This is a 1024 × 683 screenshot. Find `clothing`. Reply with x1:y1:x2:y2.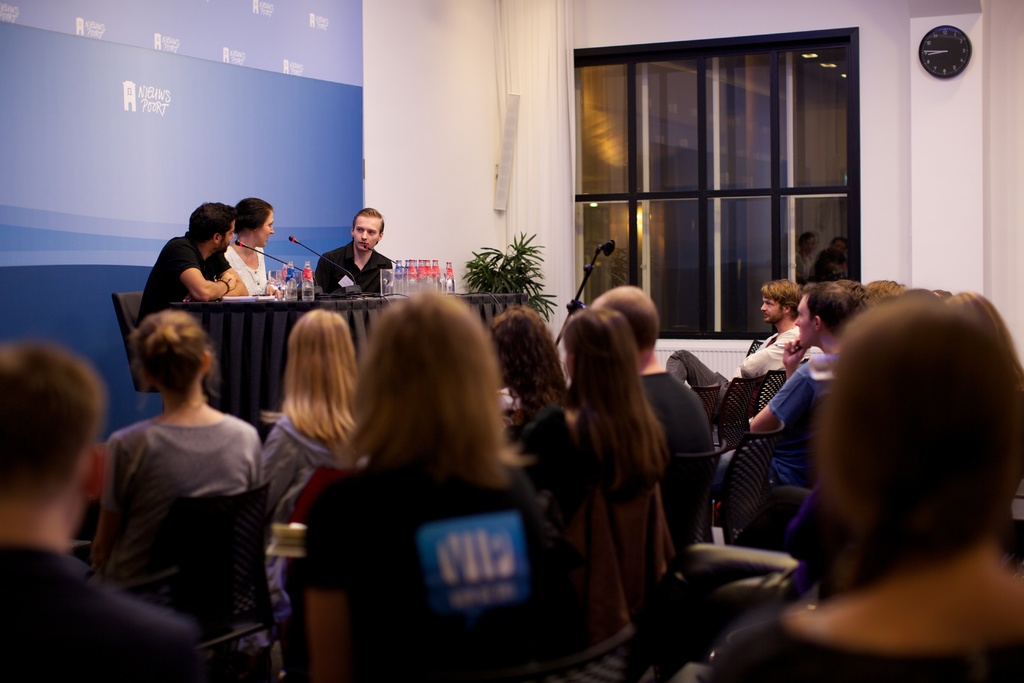
734:325:796:399.
